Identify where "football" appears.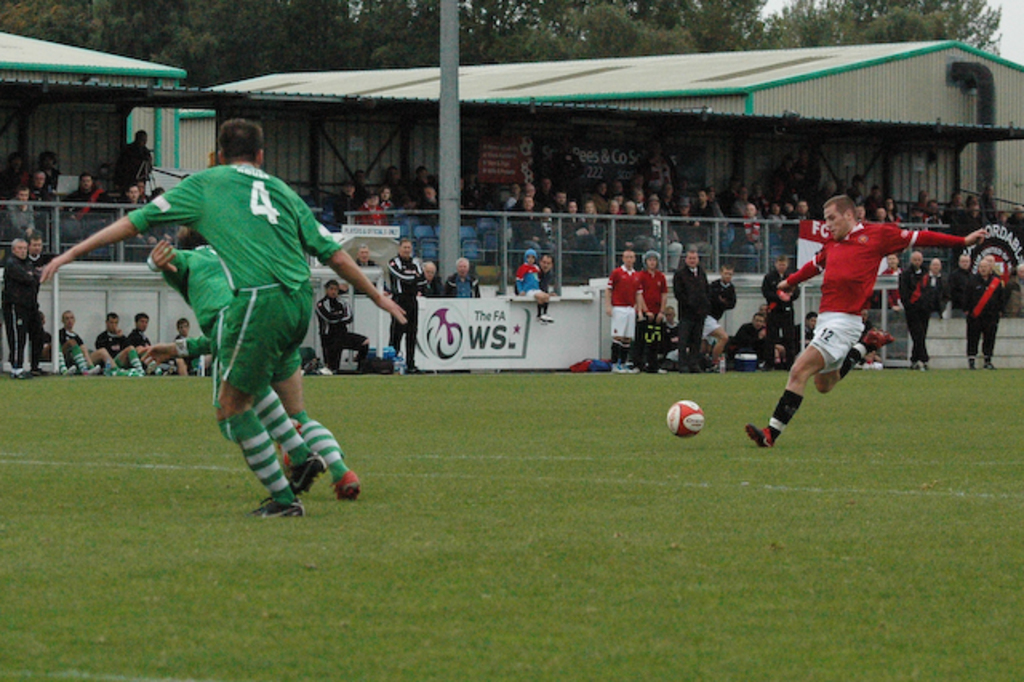
Appears at left=666, top=399, right=702, bottom=439.
